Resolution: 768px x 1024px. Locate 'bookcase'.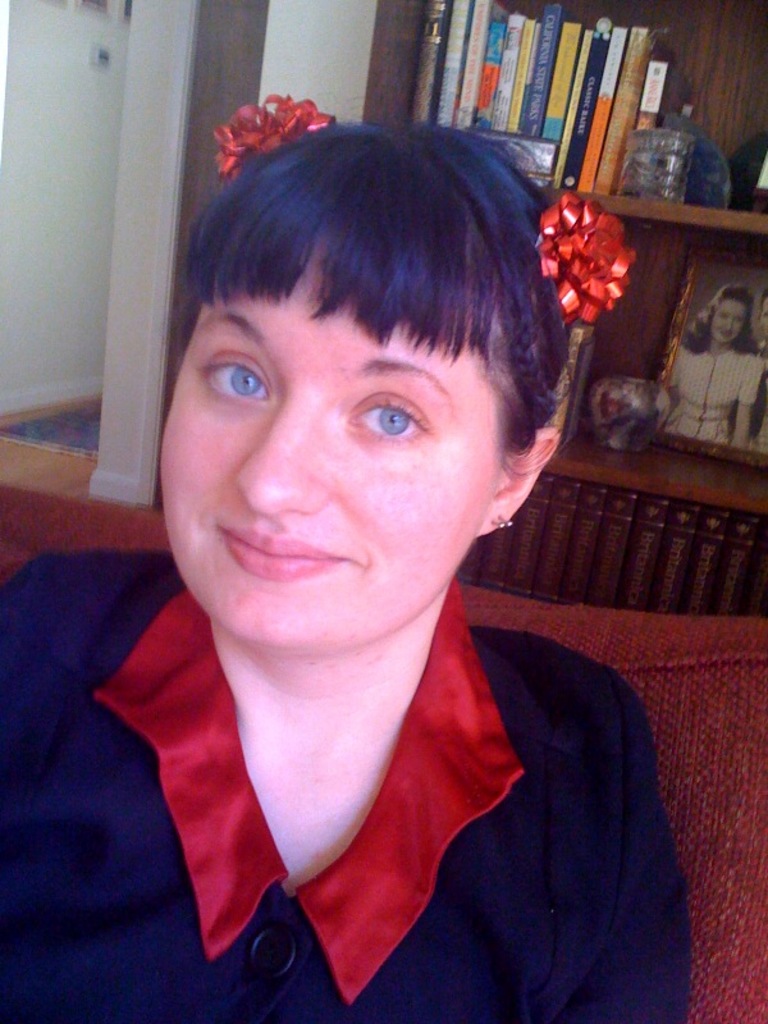
detection(419, 0, 767, 613).
